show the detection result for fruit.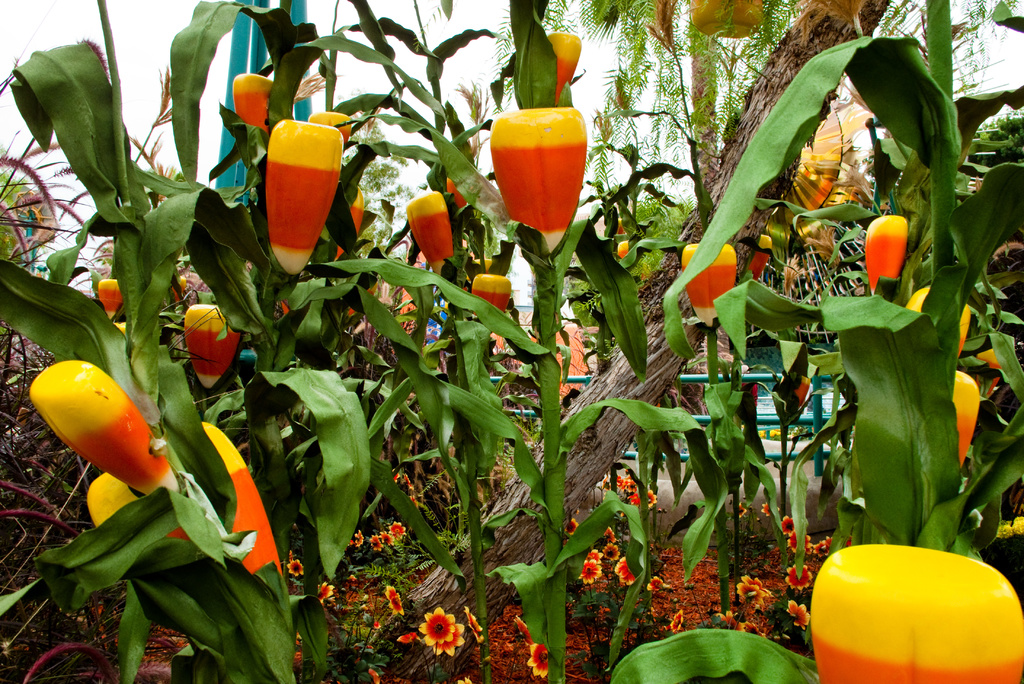
detection(490, 103, 587, 259).
